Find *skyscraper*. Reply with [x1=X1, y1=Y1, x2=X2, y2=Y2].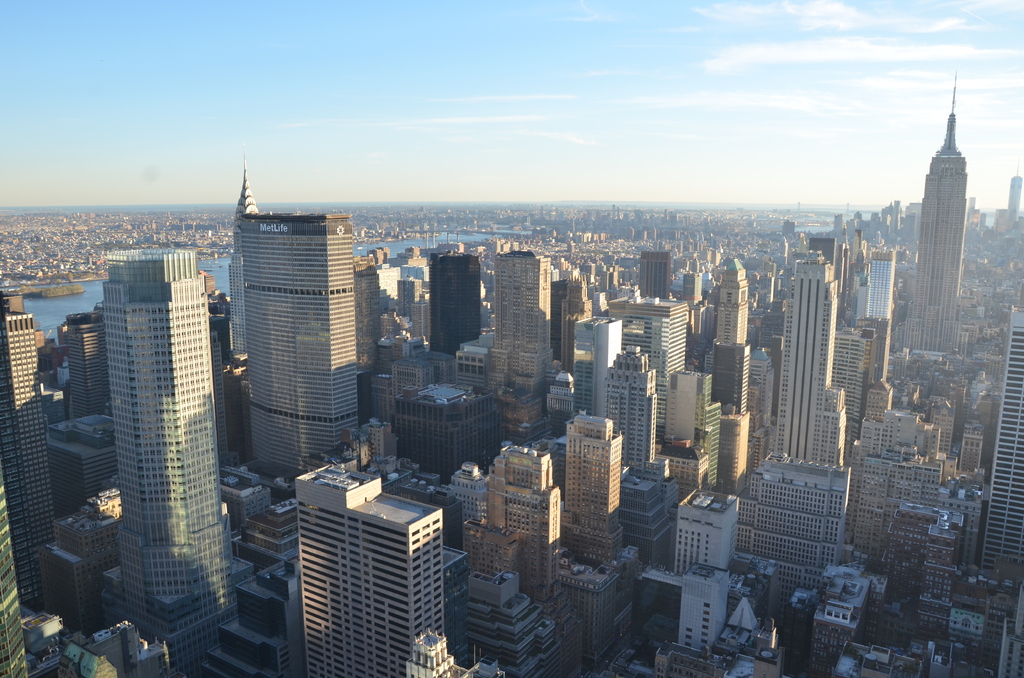
[x1=294, y1=465, x2=444, y2=675].
